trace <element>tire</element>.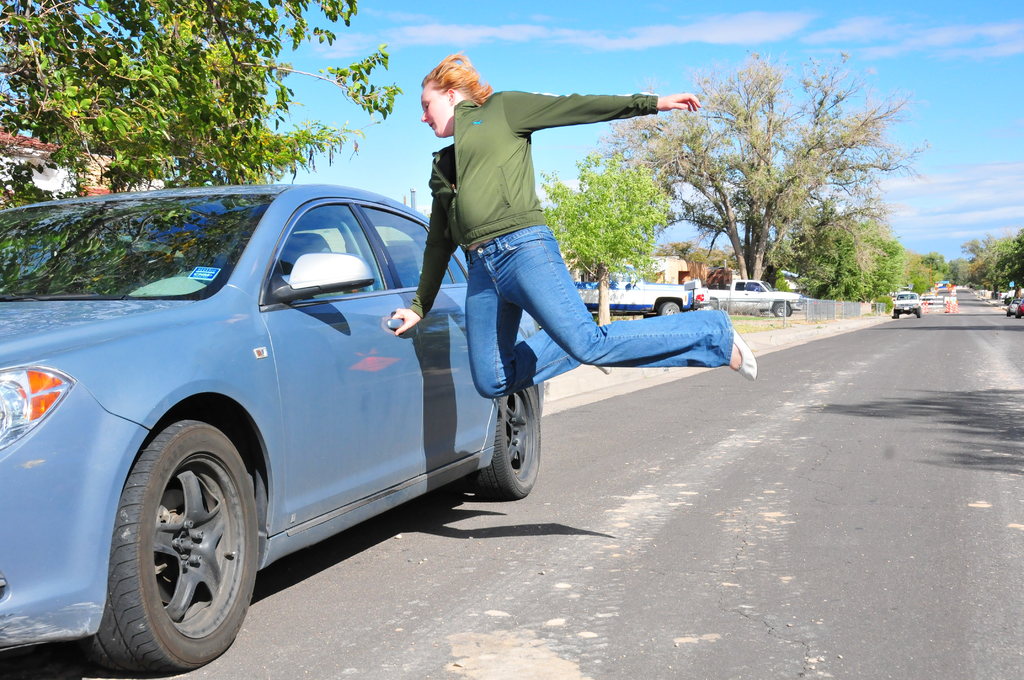
Traced to pyautogui.locateOnScreen(1004, 306, 1012, 318).
